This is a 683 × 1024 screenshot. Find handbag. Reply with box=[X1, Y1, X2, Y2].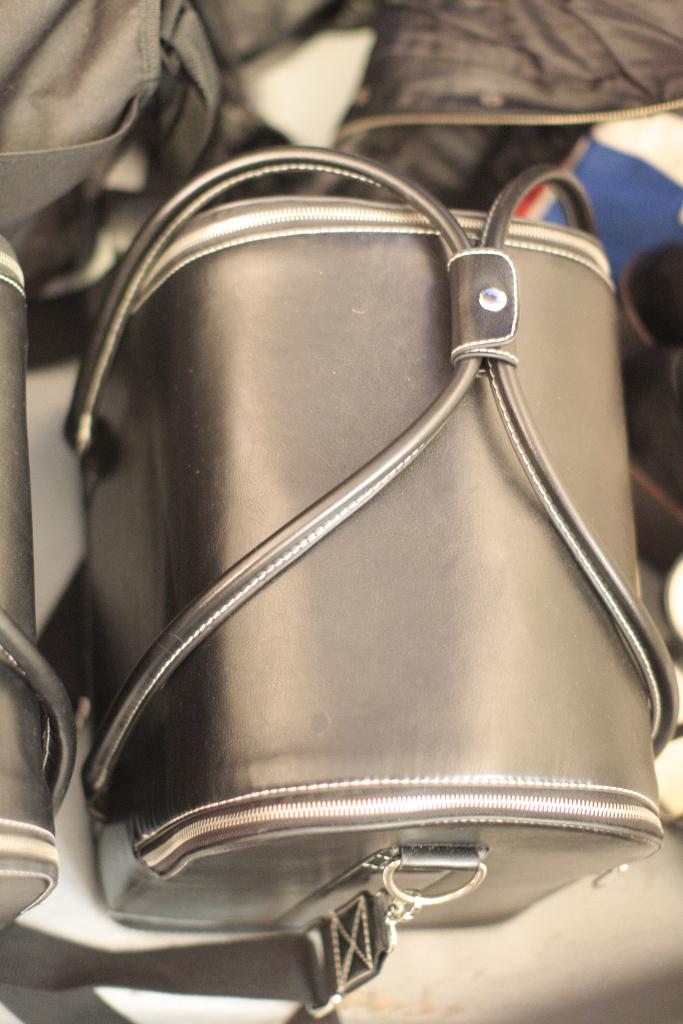
box=[0, 143, 680, 1023].
